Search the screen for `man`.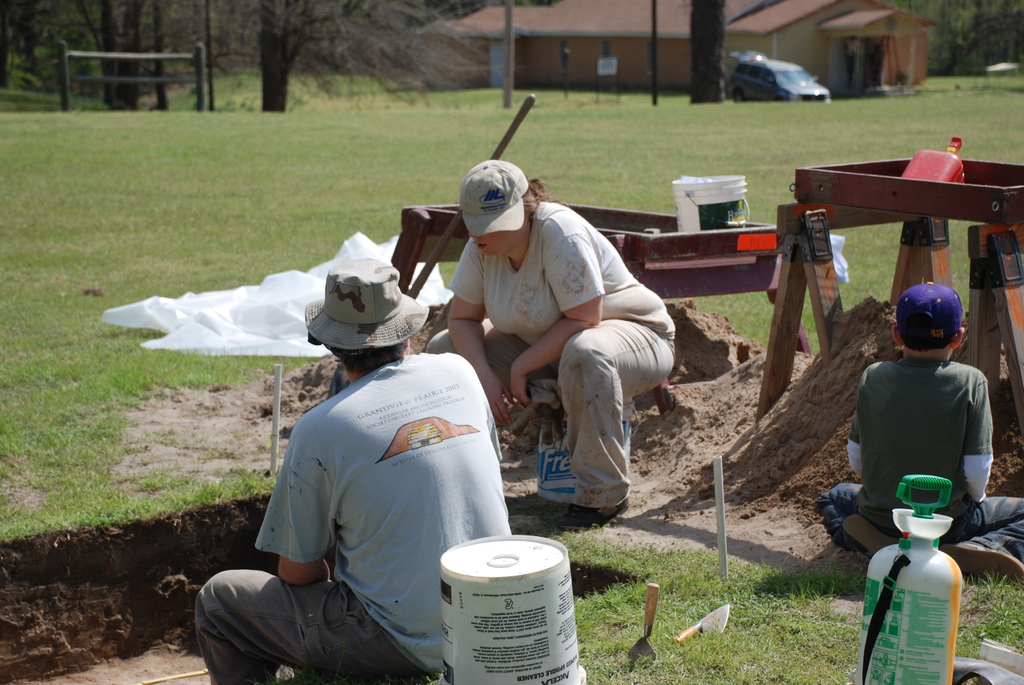
Found at [x1=187, y1=256, x2=527, y2=684].
